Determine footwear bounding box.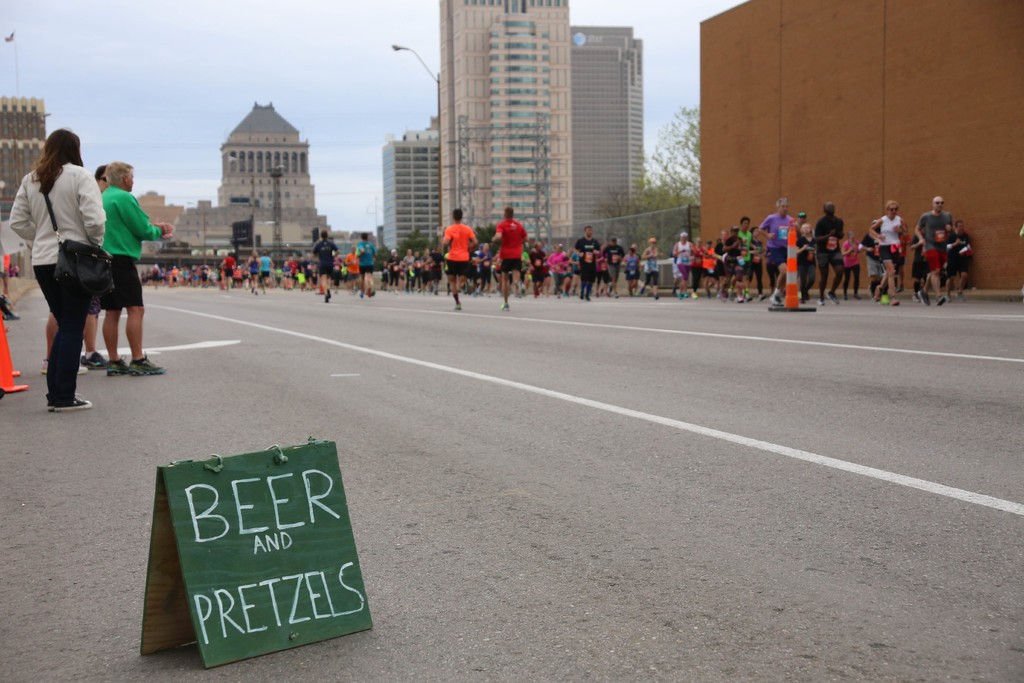
Determined: {"x1": 40, "y1": 361, "x2": 56, "y2": 375}.
